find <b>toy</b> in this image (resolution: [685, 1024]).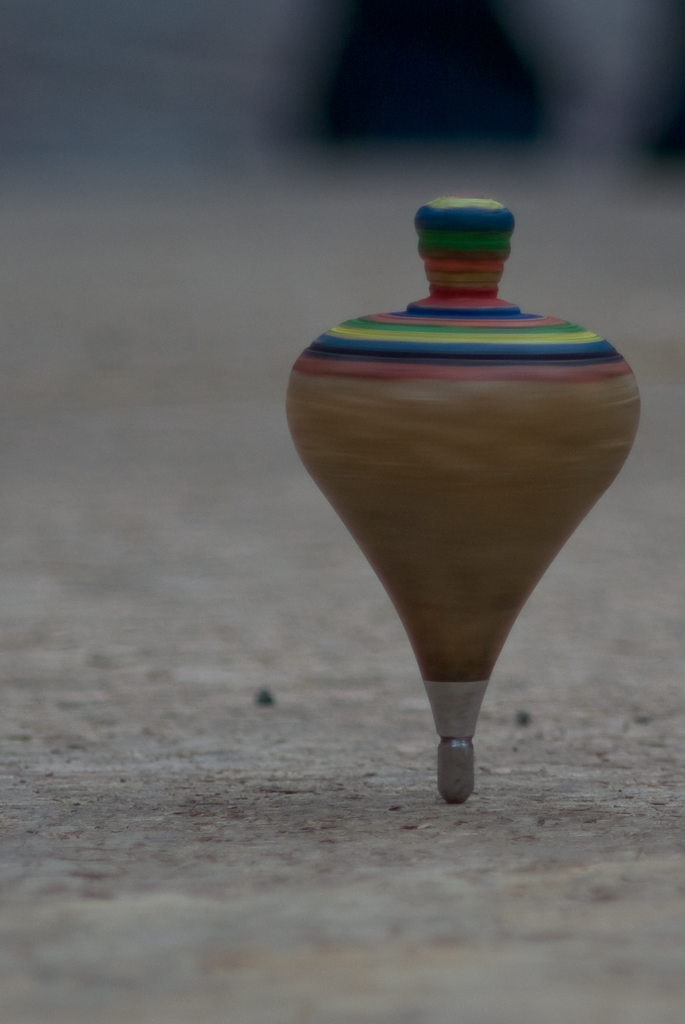
278, 182, 670, 817.
